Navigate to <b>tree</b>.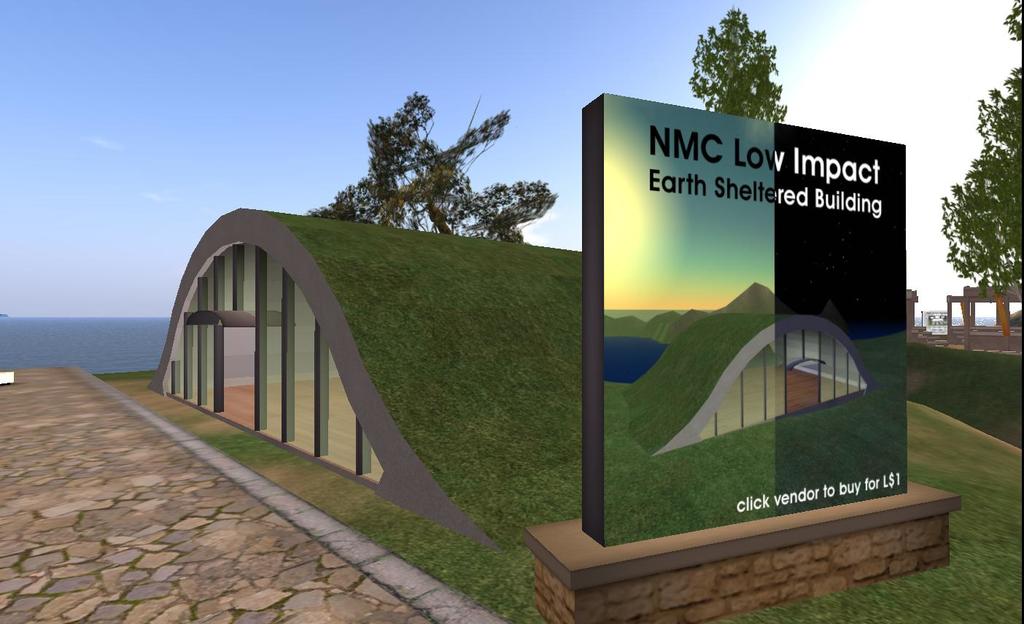
Navigation target: 303/91/558/245.
